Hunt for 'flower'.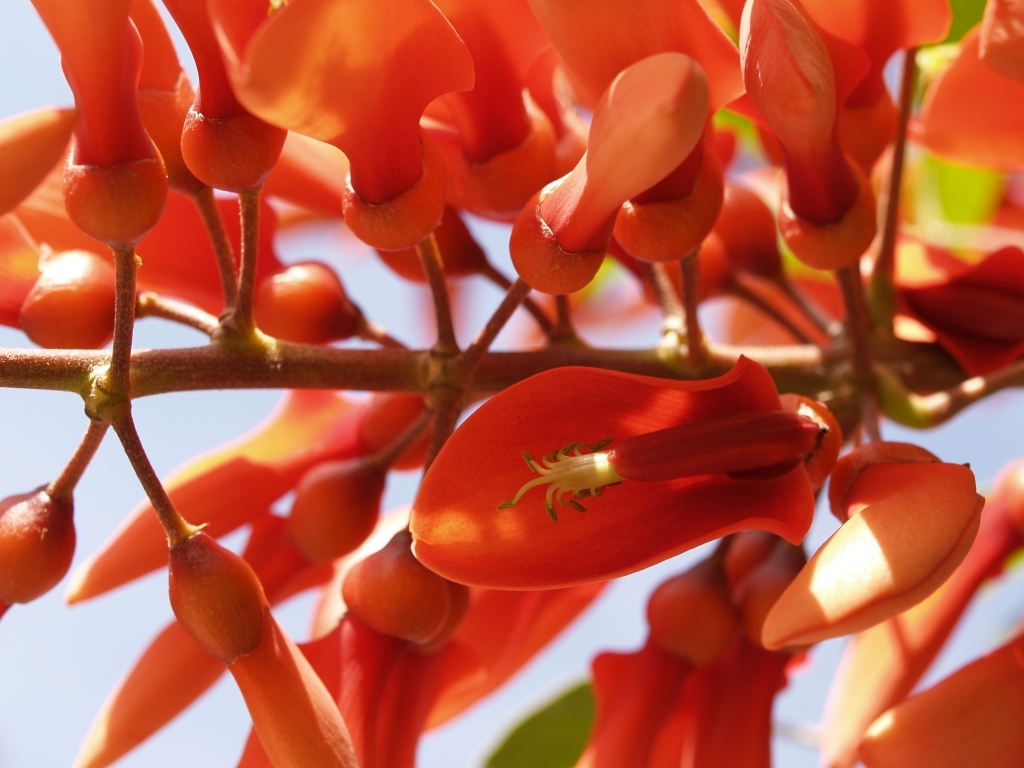
Hunted down at <region>416, 347, 815, 582</region>.
